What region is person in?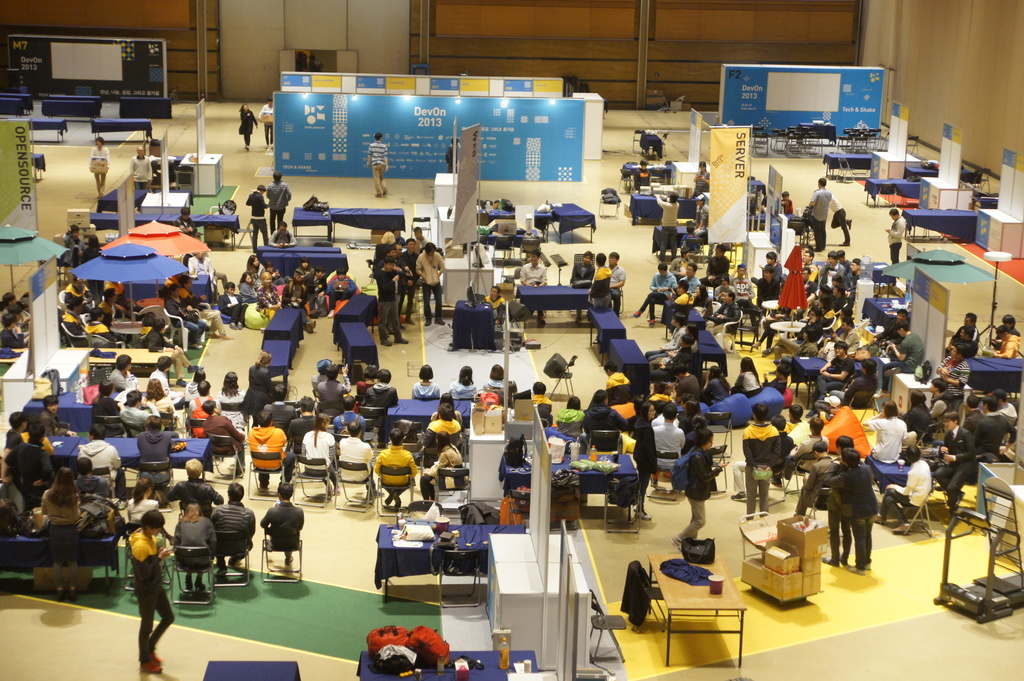
crop(411, 362, 441, 398).
